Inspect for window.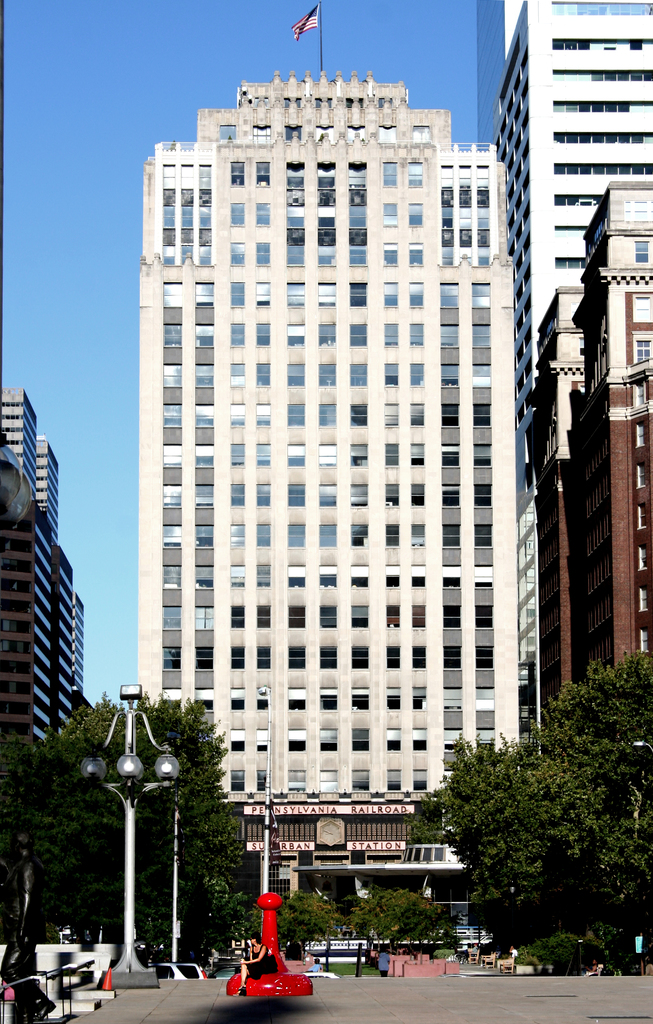
Inspection: BBox(346, 563, 369, 584).
